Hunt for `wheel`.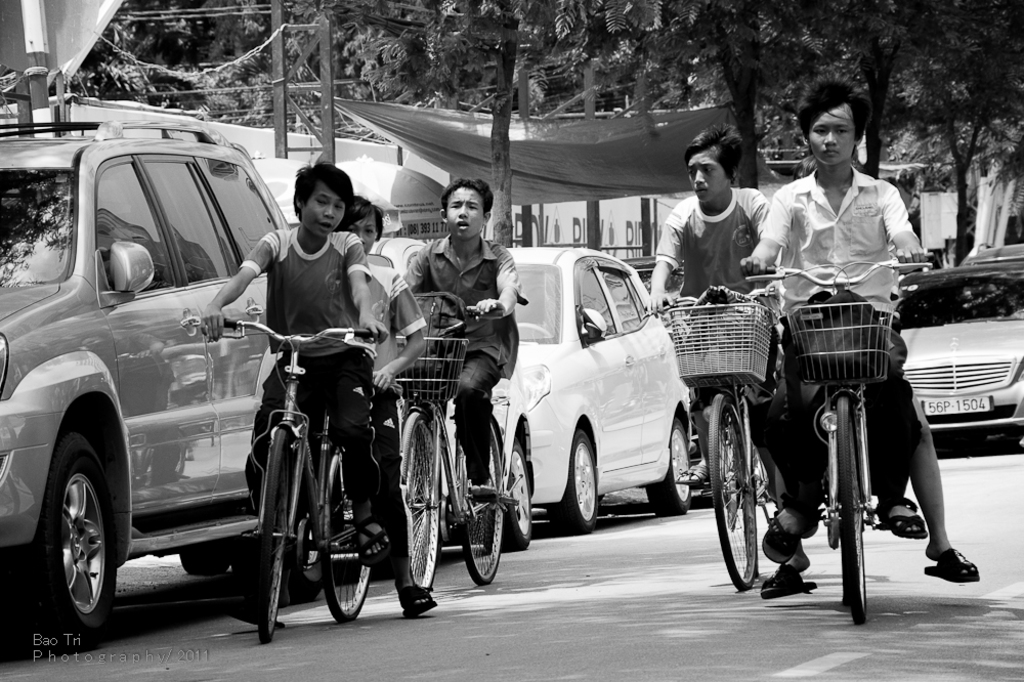
Hunted down at (left=834, top=393, right=868, bottom=622).
